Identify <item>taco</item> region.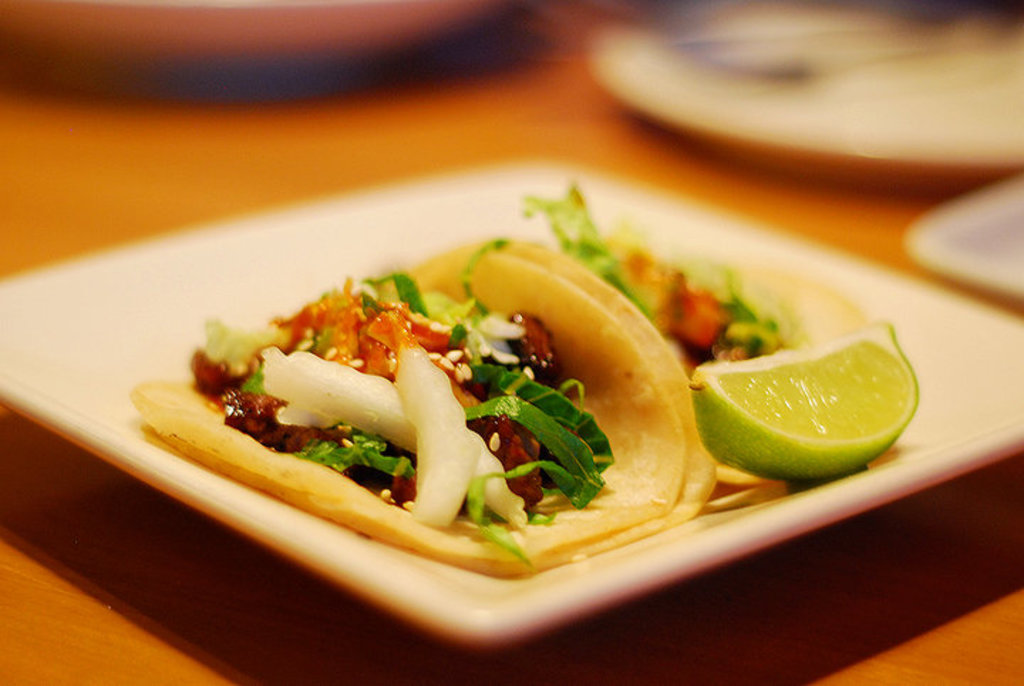
Region: left=148, top=252, right=683, bottom=569.
